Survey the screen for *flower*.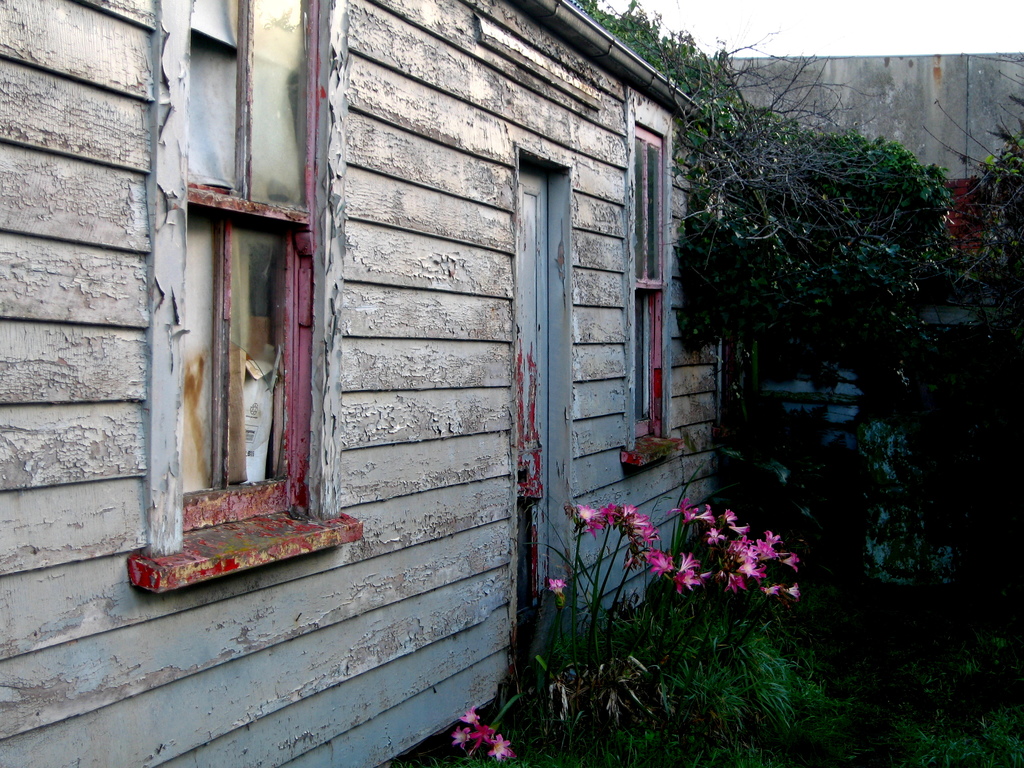
Survey found: (x1=574, y1=500, x2=596, y2=522).
